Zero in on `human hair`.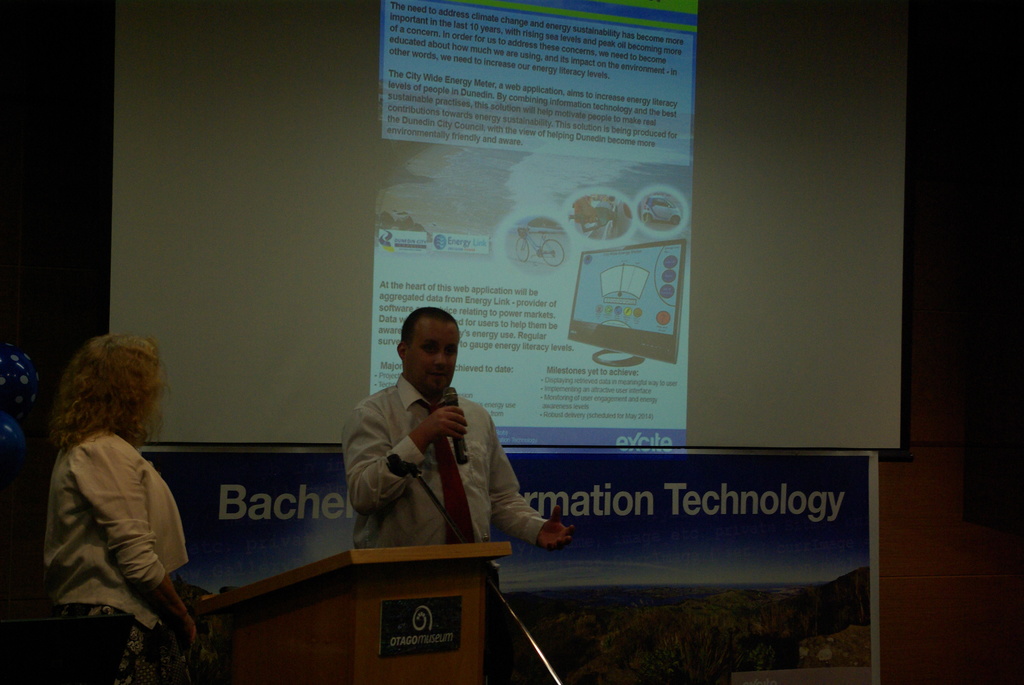
Zeroed in: x1=401 y1=306 x2=458 y2=347.
